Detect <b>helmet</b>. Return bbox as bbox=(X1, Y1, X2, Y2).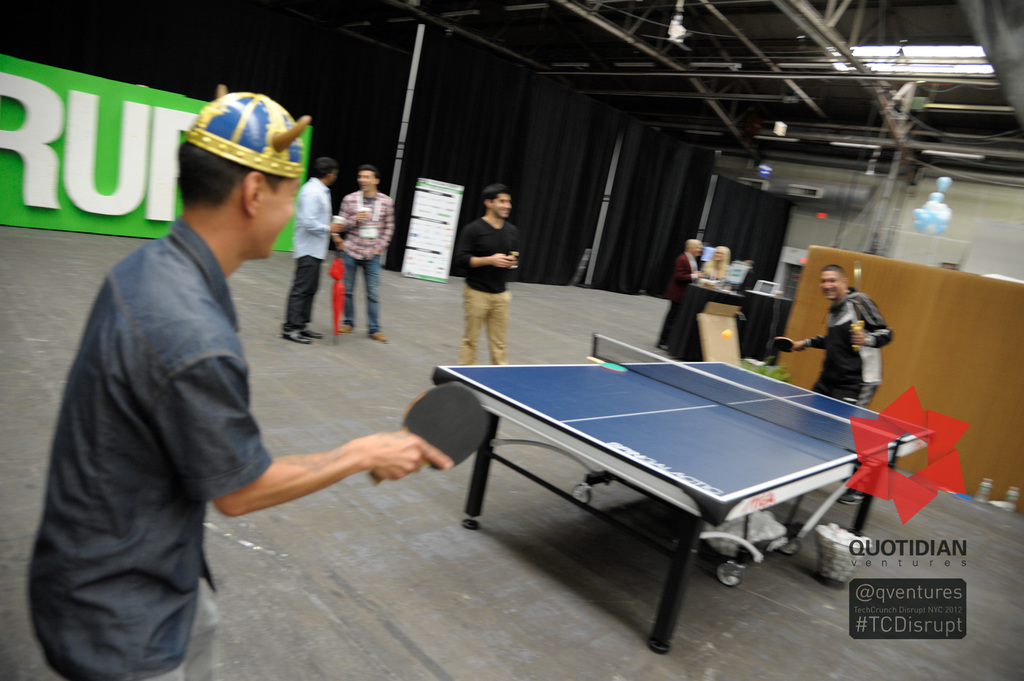
bbox=(186, 84, 312, 175).
